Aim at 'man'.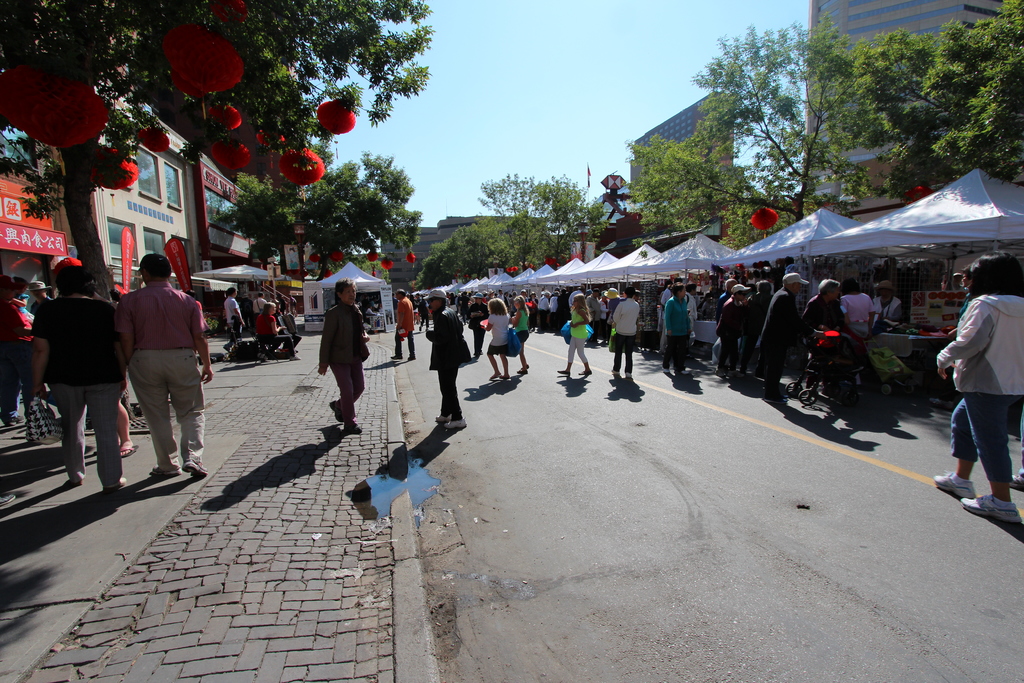
Aimed at bbox(495, 286, 505, 304).
